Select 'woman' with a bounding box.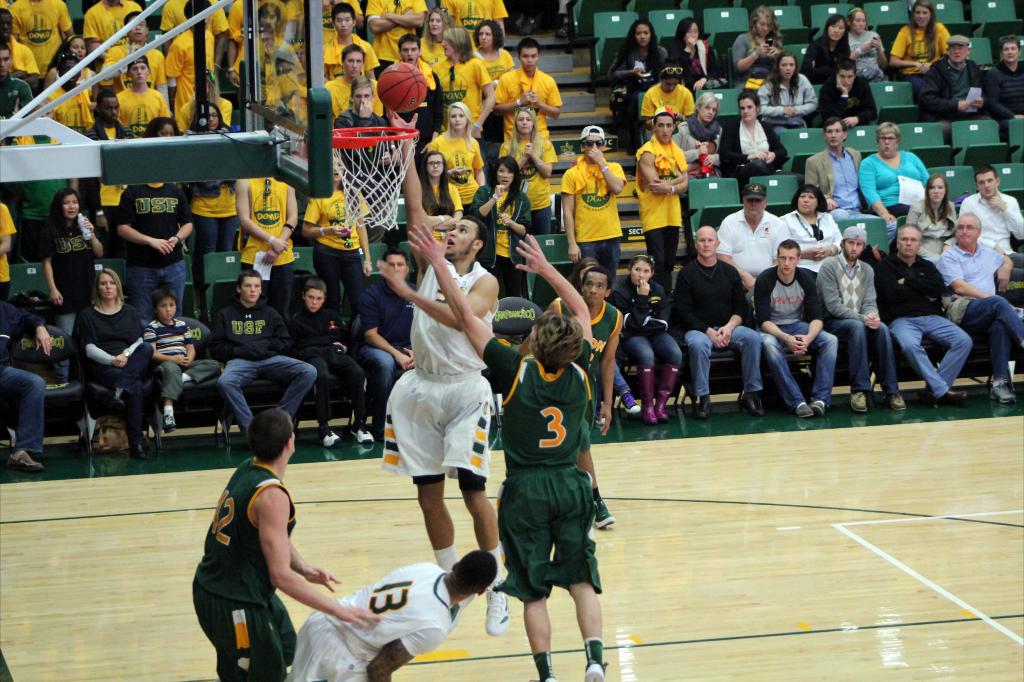
(40, 31, 102, 95).
